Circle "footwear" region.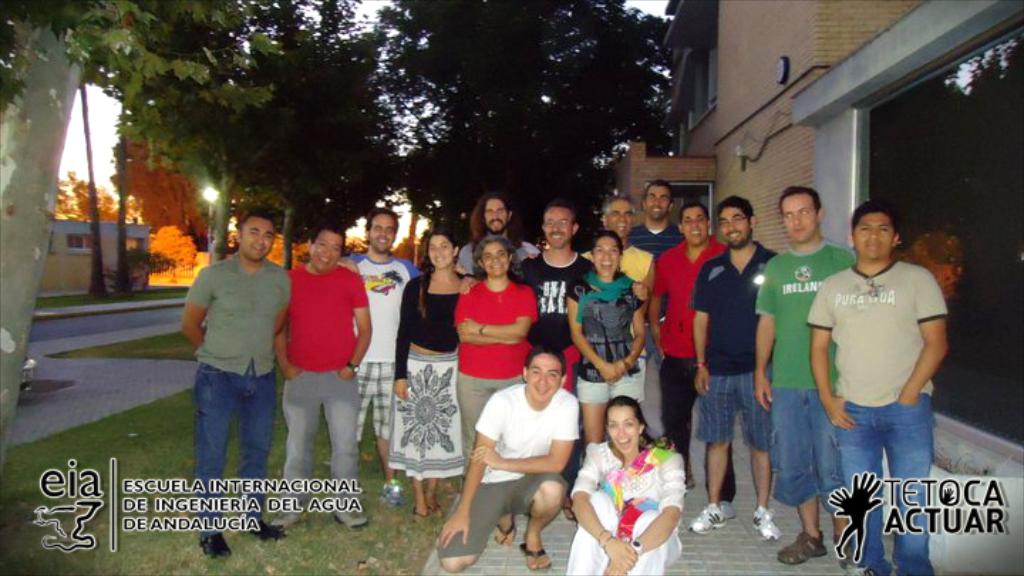
Region: rect(751, 501, 781, 540).
